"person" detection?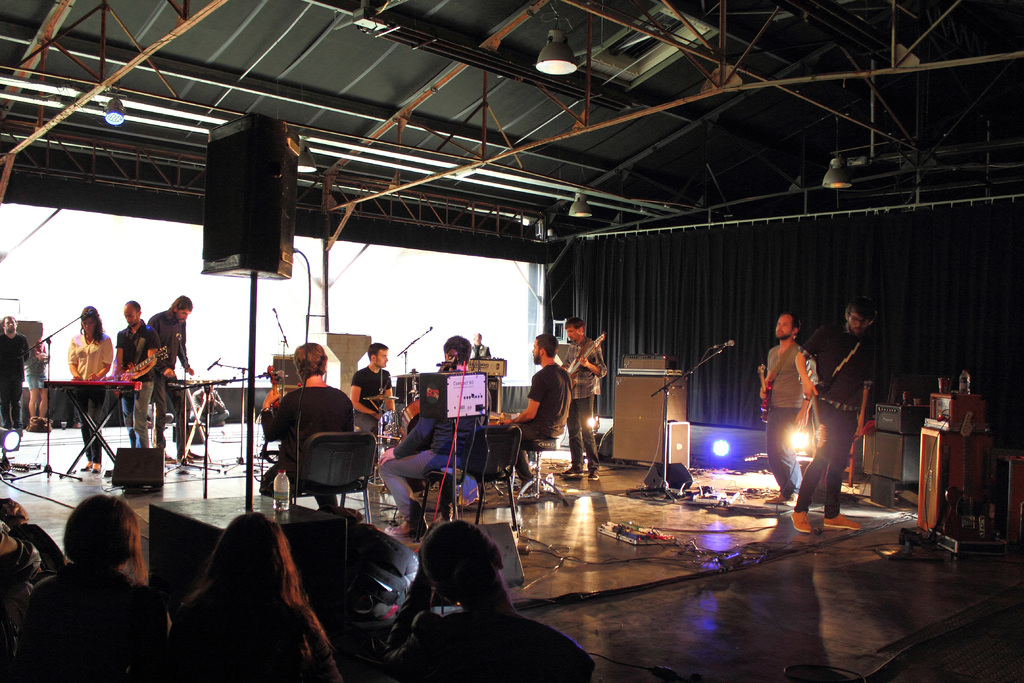
168 511 346 682
